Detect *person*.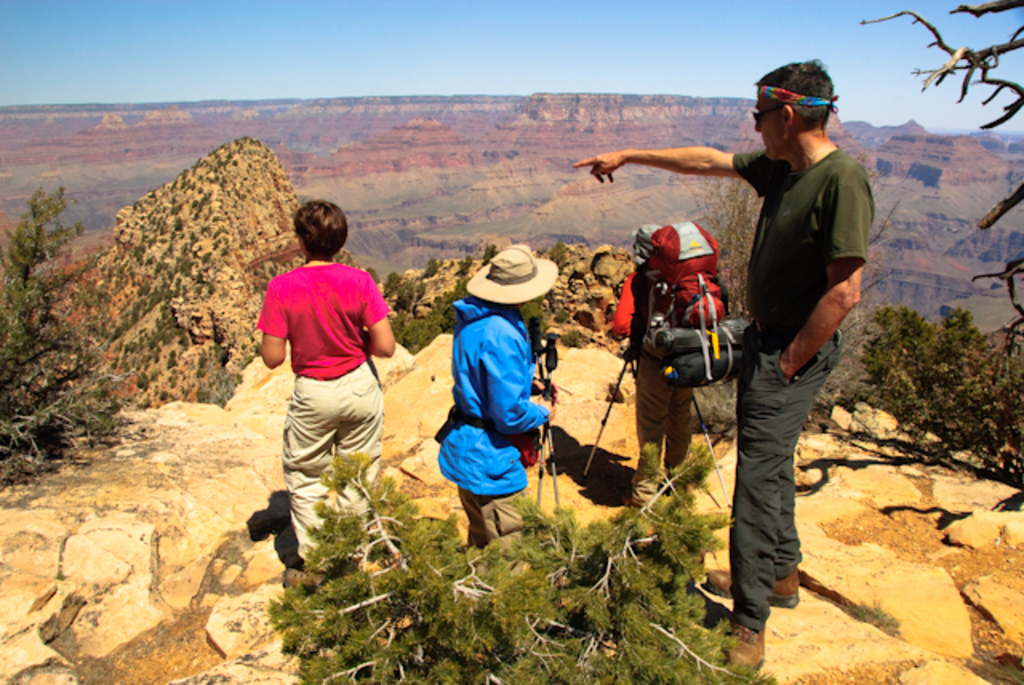
Detected at bbox=[611, 222, 730, 511].
